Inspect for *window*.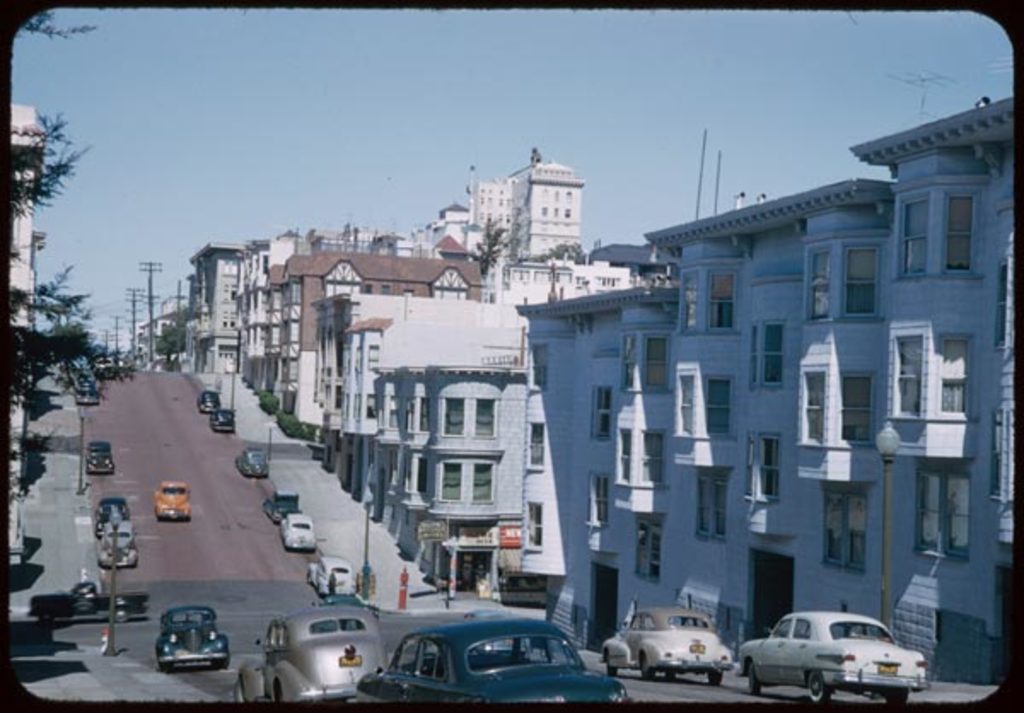
Inspection: region(594, 387, 611, 443).
